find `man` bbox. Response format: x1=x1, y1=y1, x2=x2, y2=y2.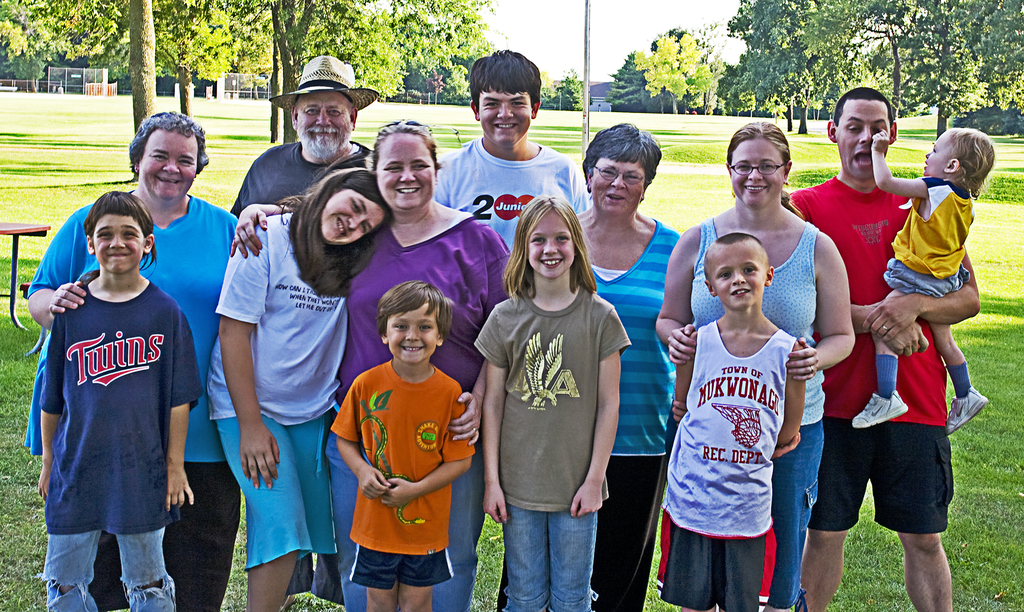
x1=431, y1=51, x2=593, y2=254.
